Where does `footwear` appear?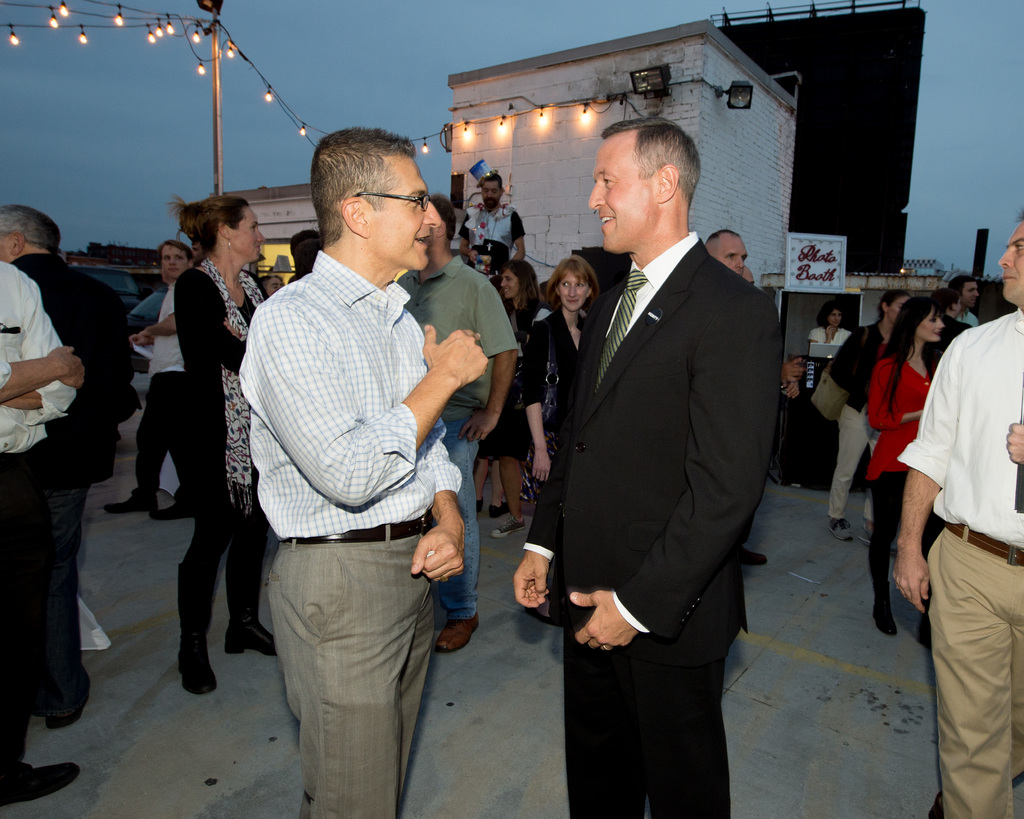
Appears at <region>740, 548, 768, 562</region>.
